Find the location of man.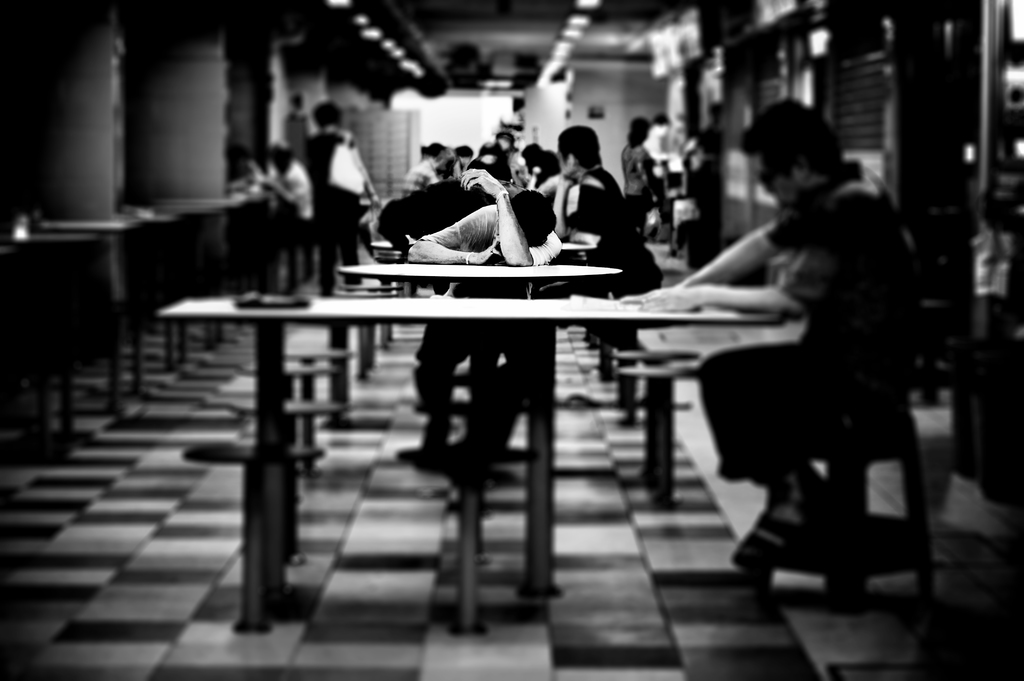
Location: 397, 156, 561, 465.
